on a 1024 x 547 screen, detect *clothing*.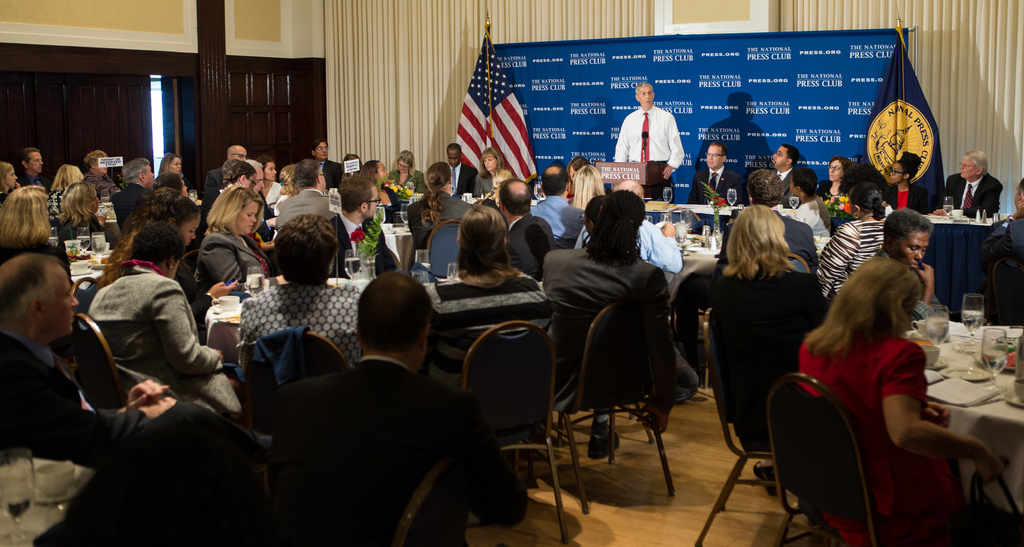
x1=179 y1=246 x2=216 y2=326.
